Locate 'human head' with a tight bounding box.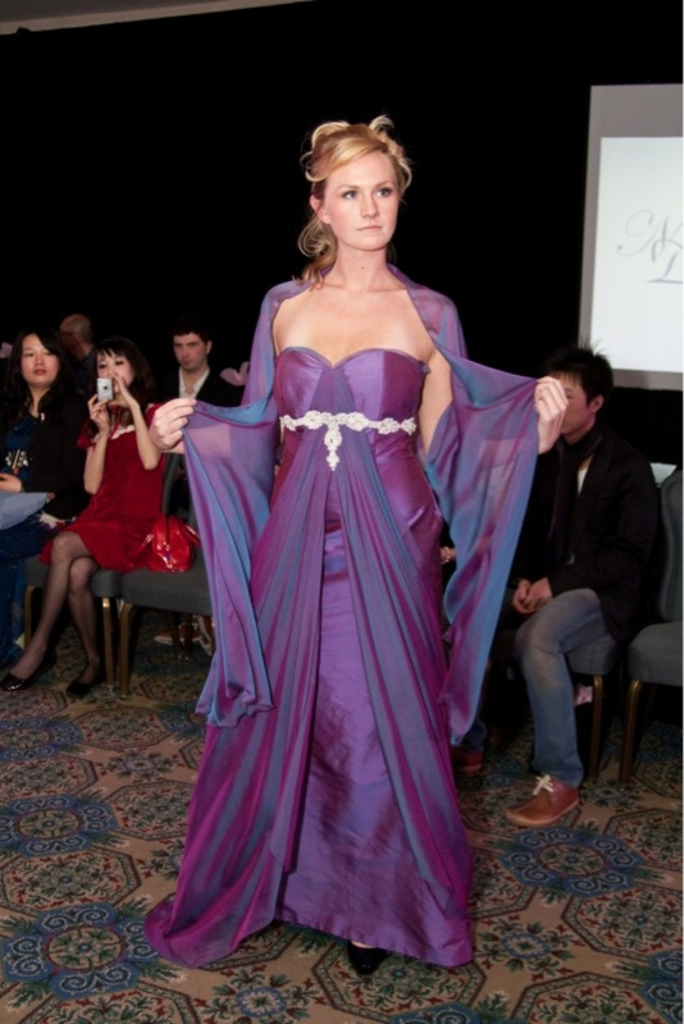
bbox=[547, 340, 617, 433].
